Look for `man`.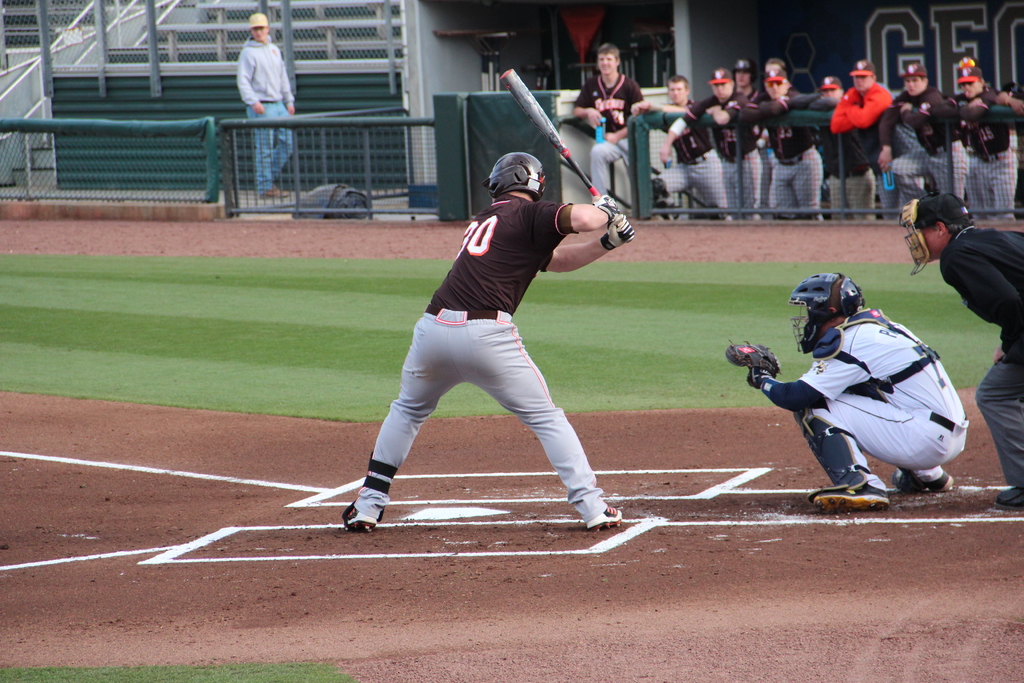
Found: 628:72:733:223.
